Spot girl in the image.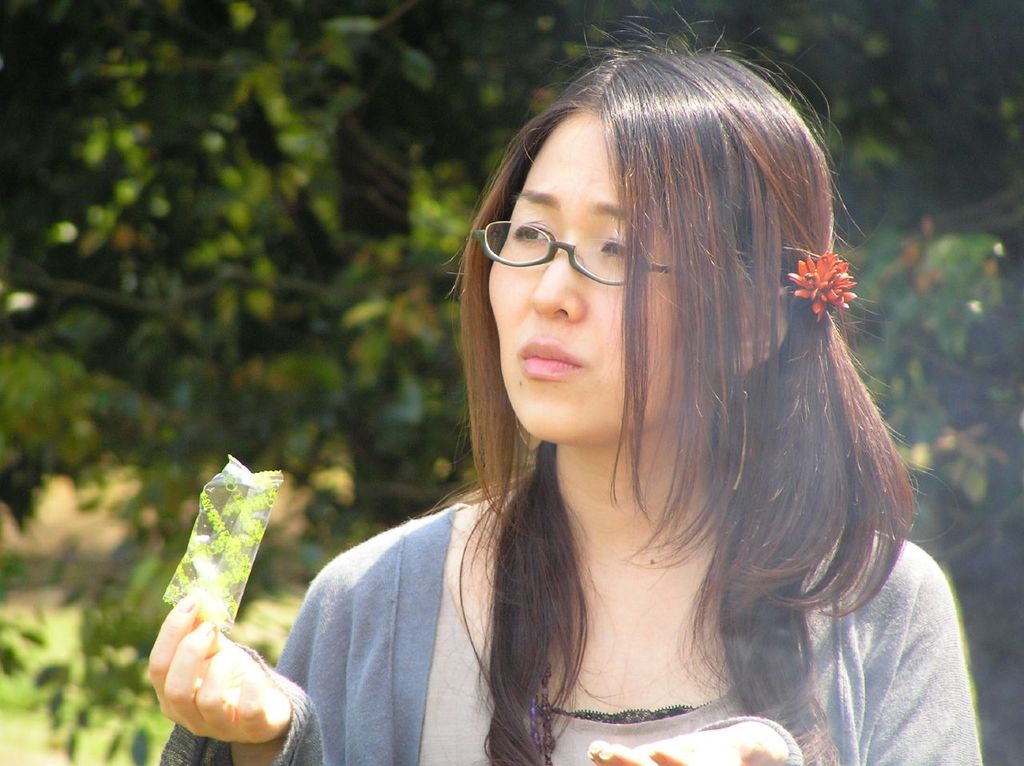
girl found at bbox=[149, 2, 984, 765].
